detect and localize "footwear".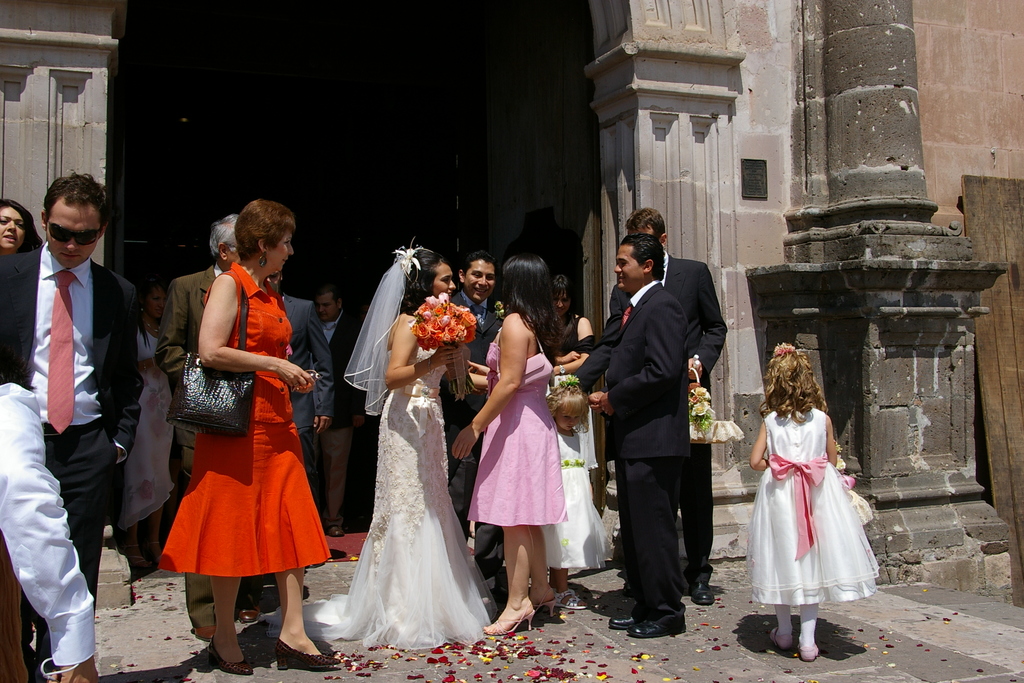
Localized at box(232, 591, 260, 623).
